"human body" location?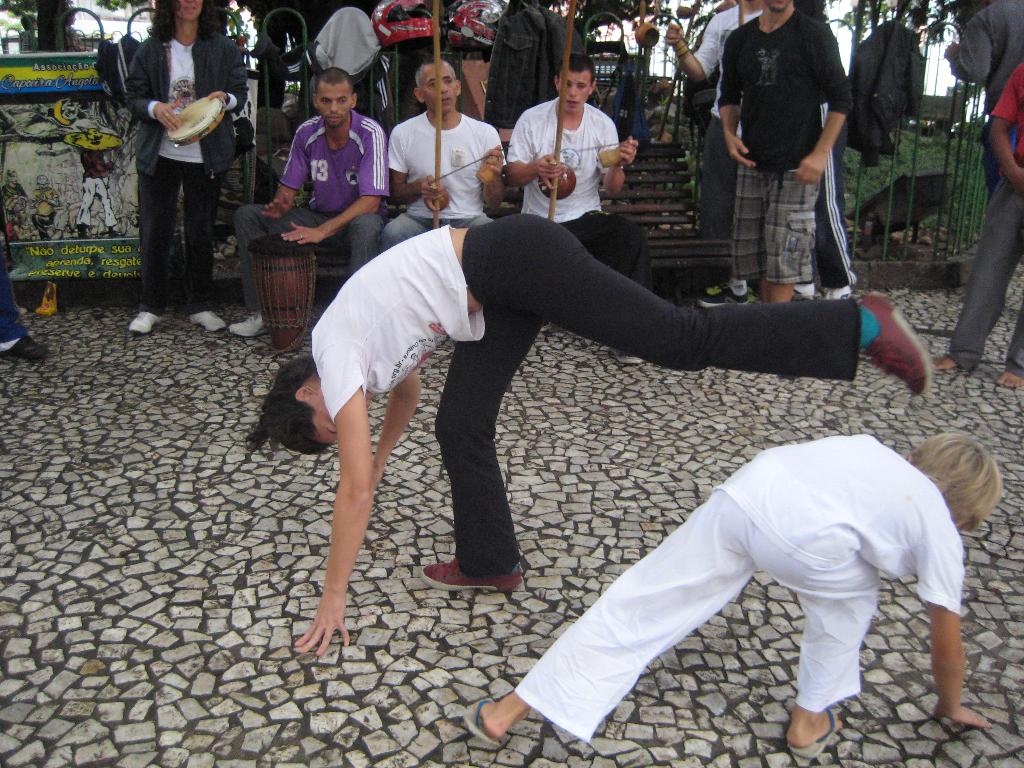
{"left": 936, "top": 59, "right": 1023, "bottom": 373}
